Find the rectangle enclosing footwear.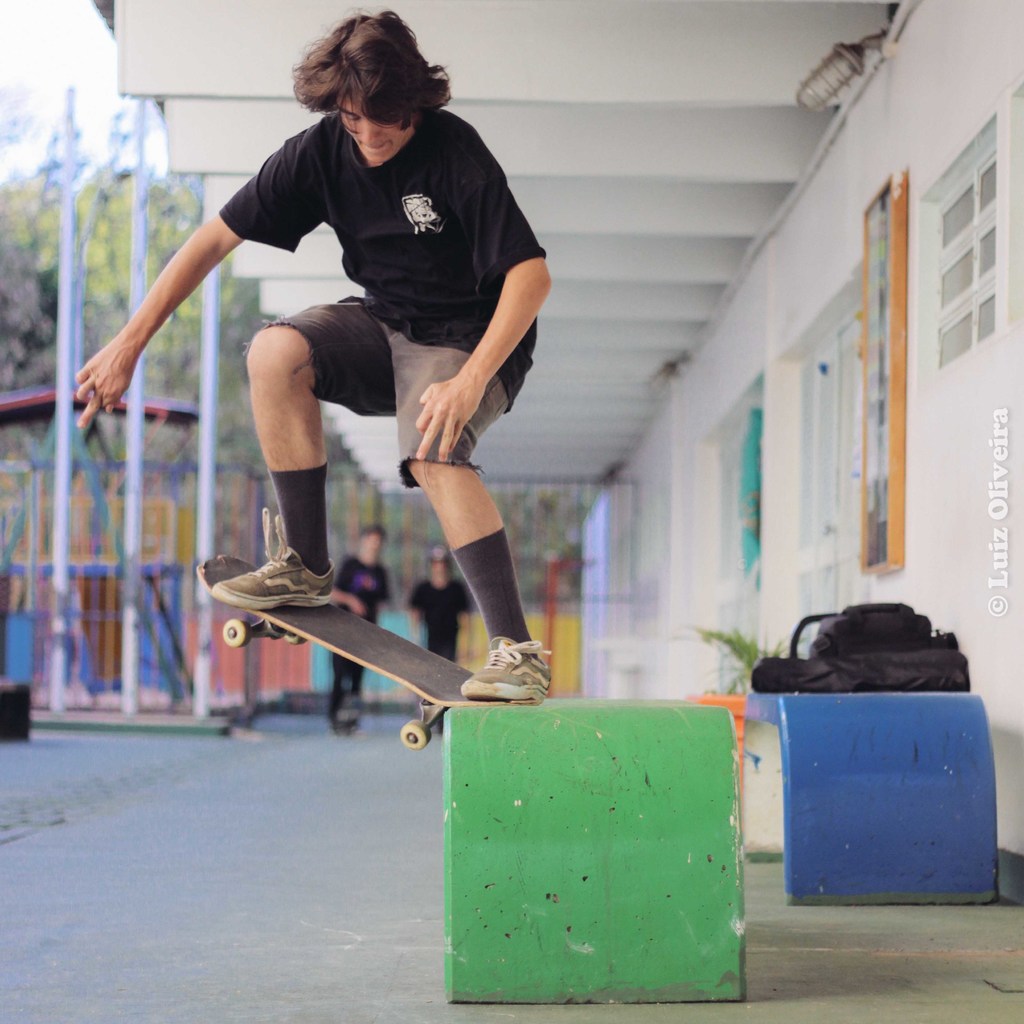
bbox=(207, 516, 331, 611).
